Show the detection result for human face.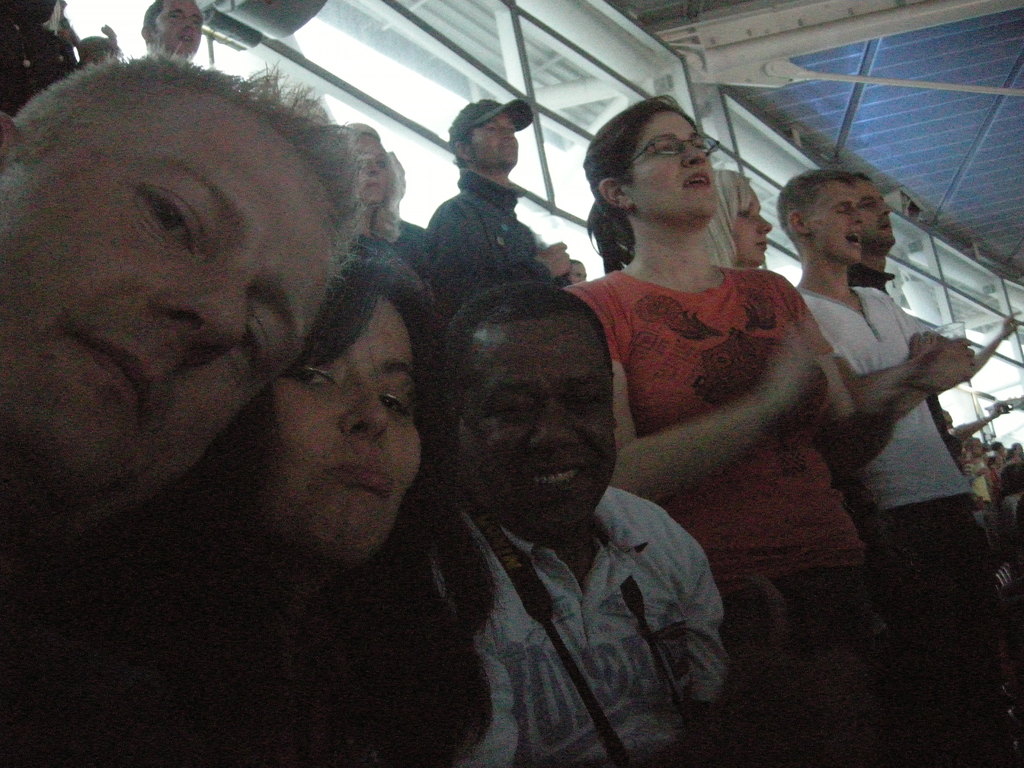
{"x1": 355, "y1": 135, "x2": 392, "y2": 203}.
